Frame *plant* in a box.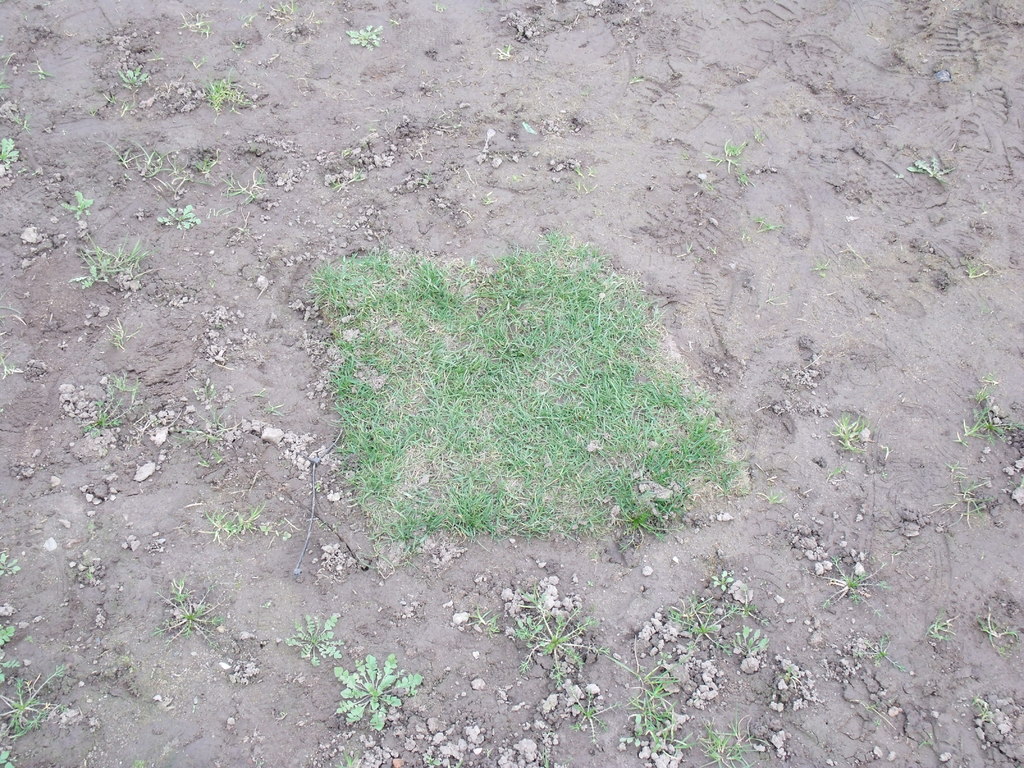
l=890, t=154, r=951, b=191.
